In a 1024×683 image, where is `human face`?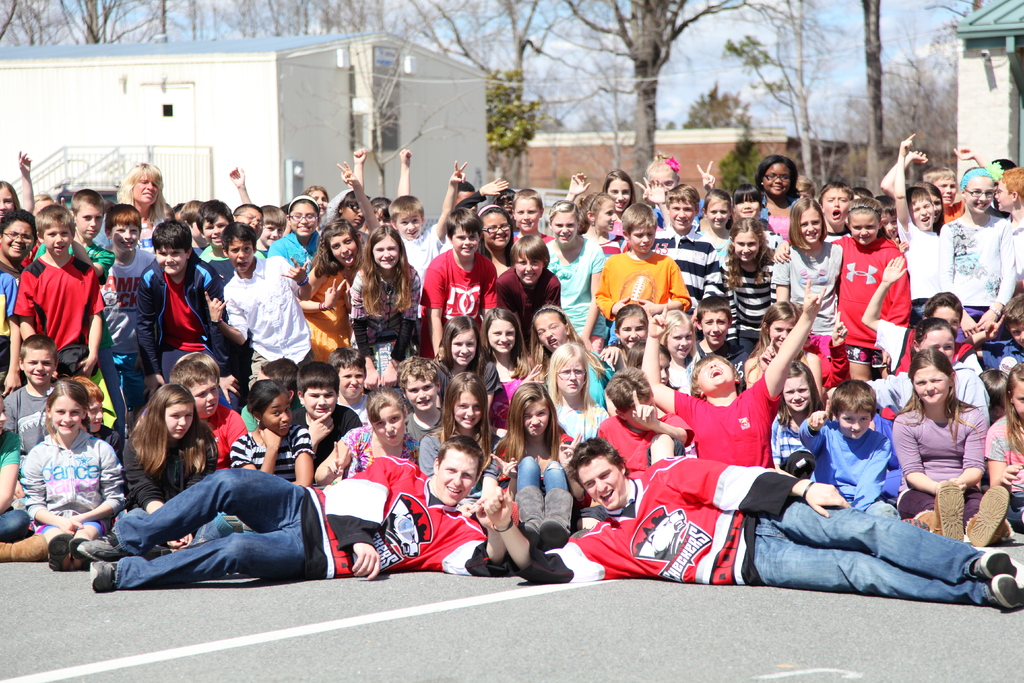
<bbox>514, 197, 540, 233</bbox>.
